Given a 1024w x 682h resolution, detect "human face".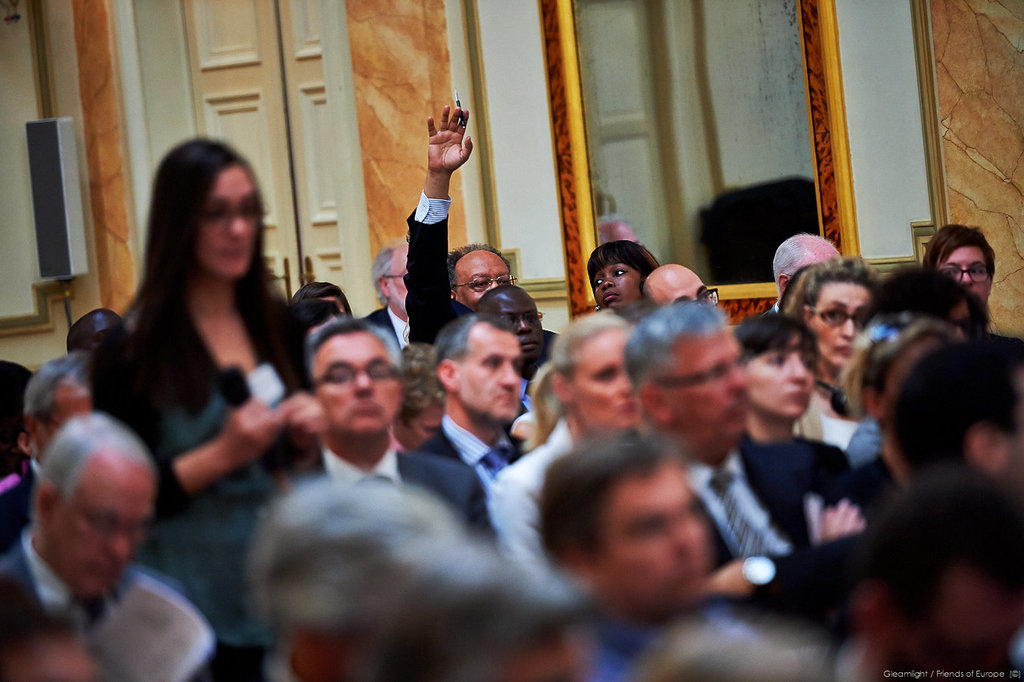
[457,252,507,312].
